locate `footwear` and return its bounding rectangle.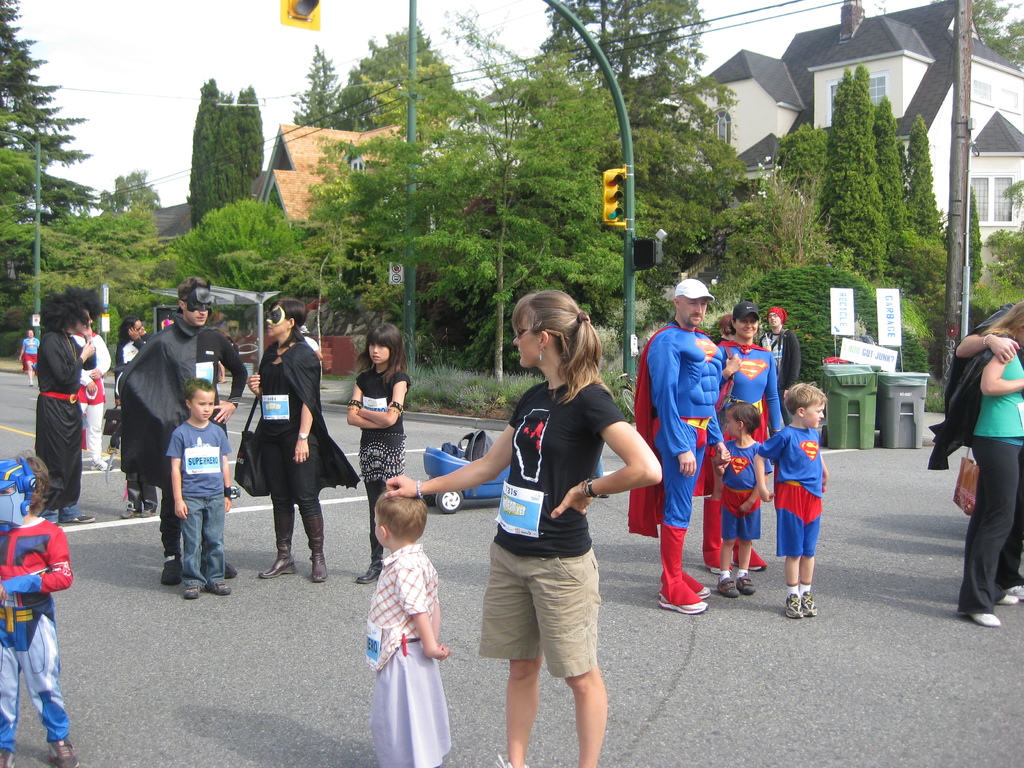
x1=660 y1=585 x2=703 y2=614.
